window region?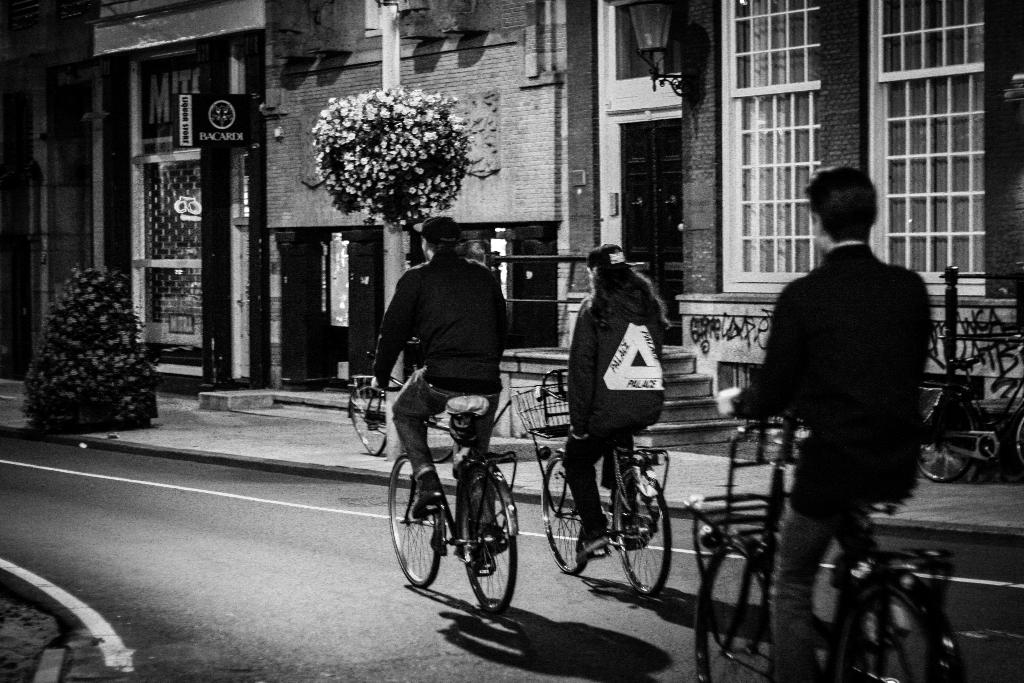
region(607, 3, 680, 84)
